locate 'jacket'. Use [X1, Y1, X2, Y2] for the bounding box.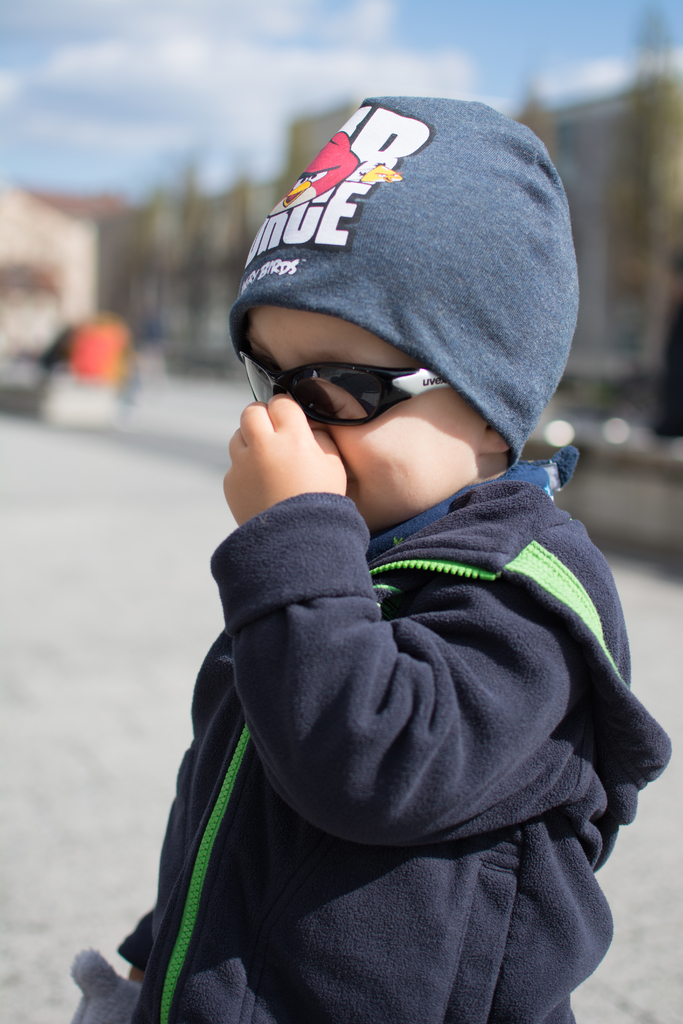
[97, 456, 682, 1023].
